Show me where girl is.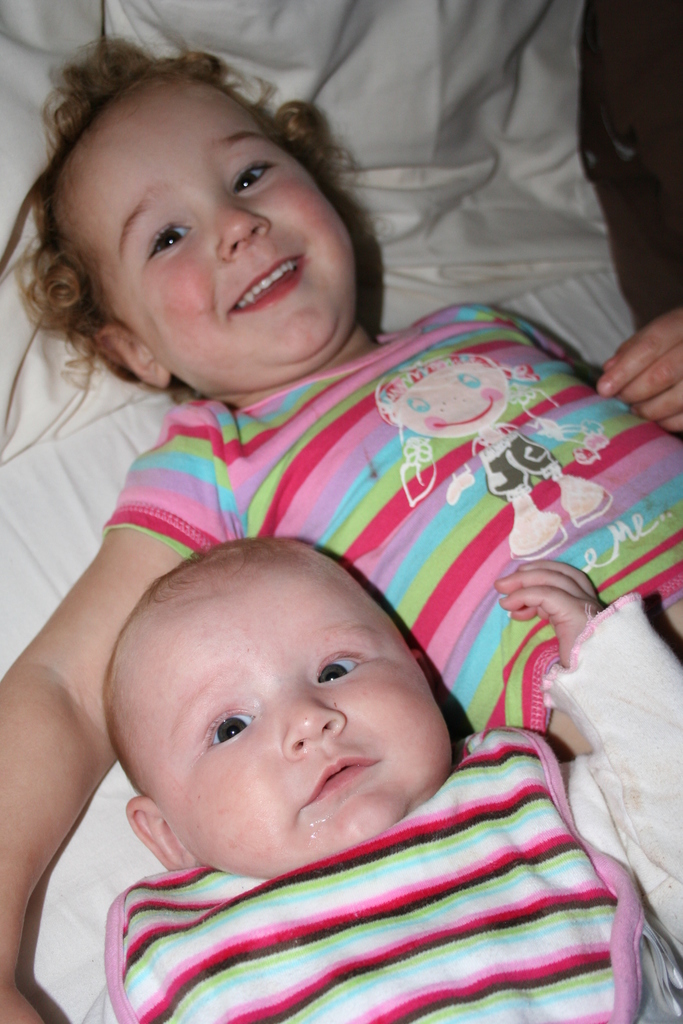
girl is at <box>0,34,682,1023</box>.
